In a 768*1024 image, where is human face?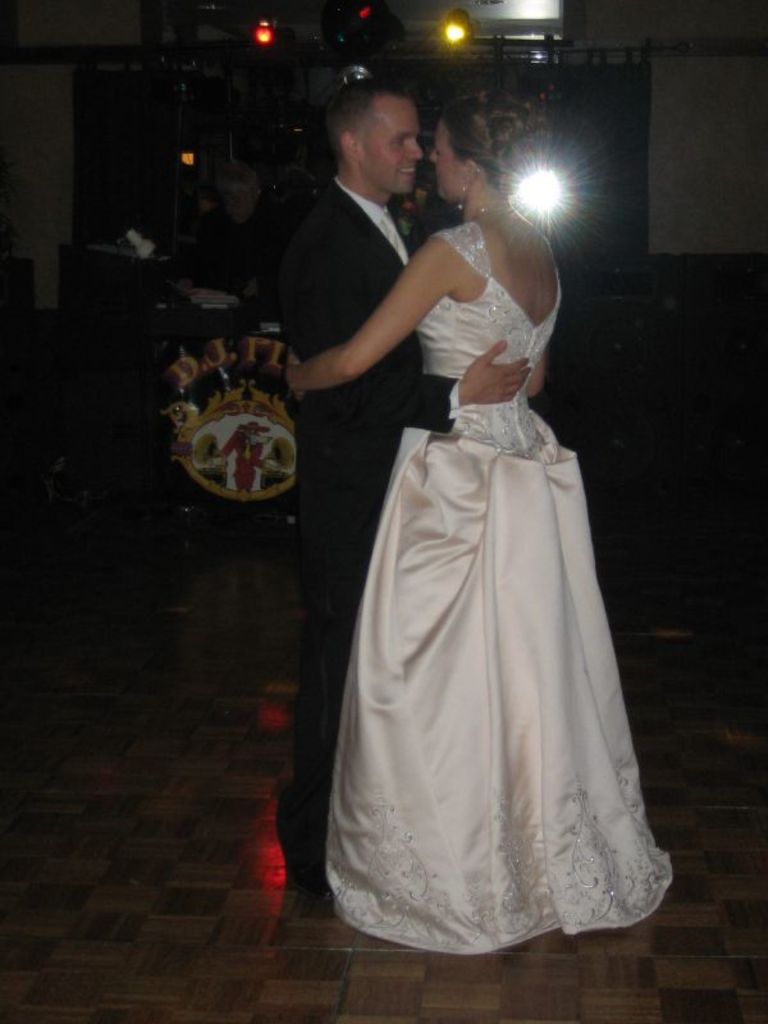
bbox=[431, 118, 465, 202].
